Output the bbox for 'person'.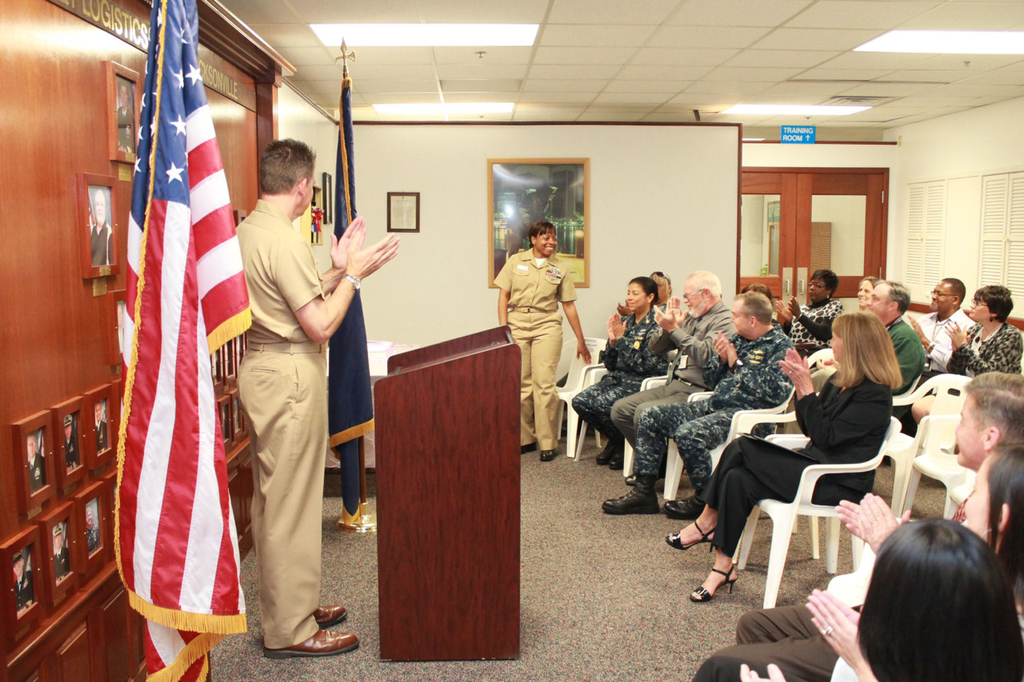
726:523:1023:681.
